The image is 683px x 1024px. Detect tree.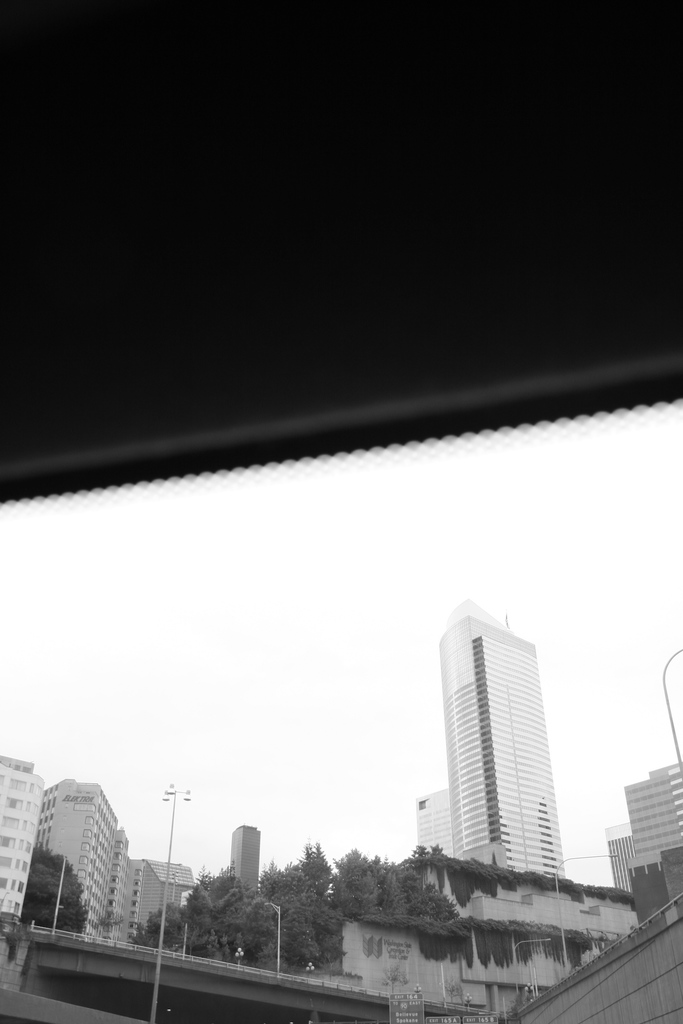
Detection: bbox=[169, 887, 271, 956].
